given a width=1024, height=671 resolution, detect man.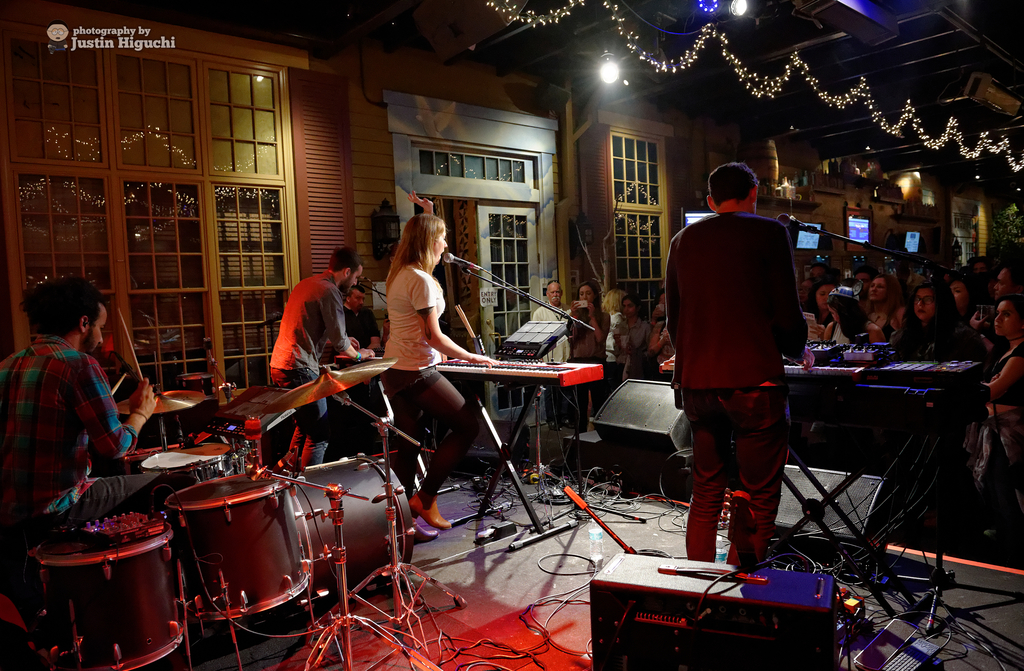
(341,284,383,351).
